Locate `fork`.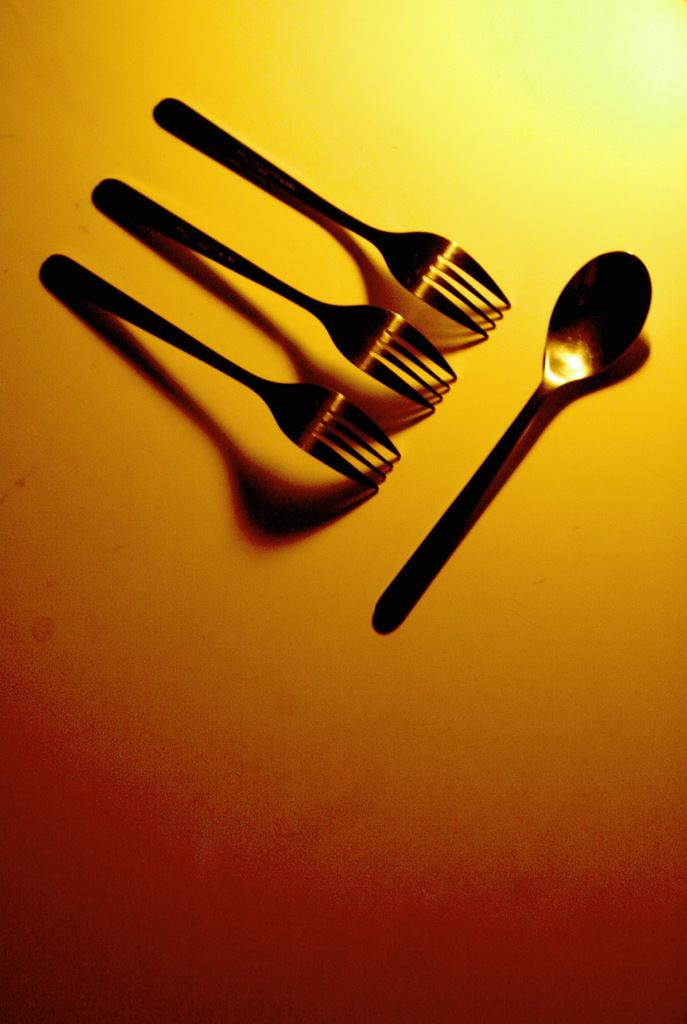
Bounding box: [38, 252, 401, 492].
